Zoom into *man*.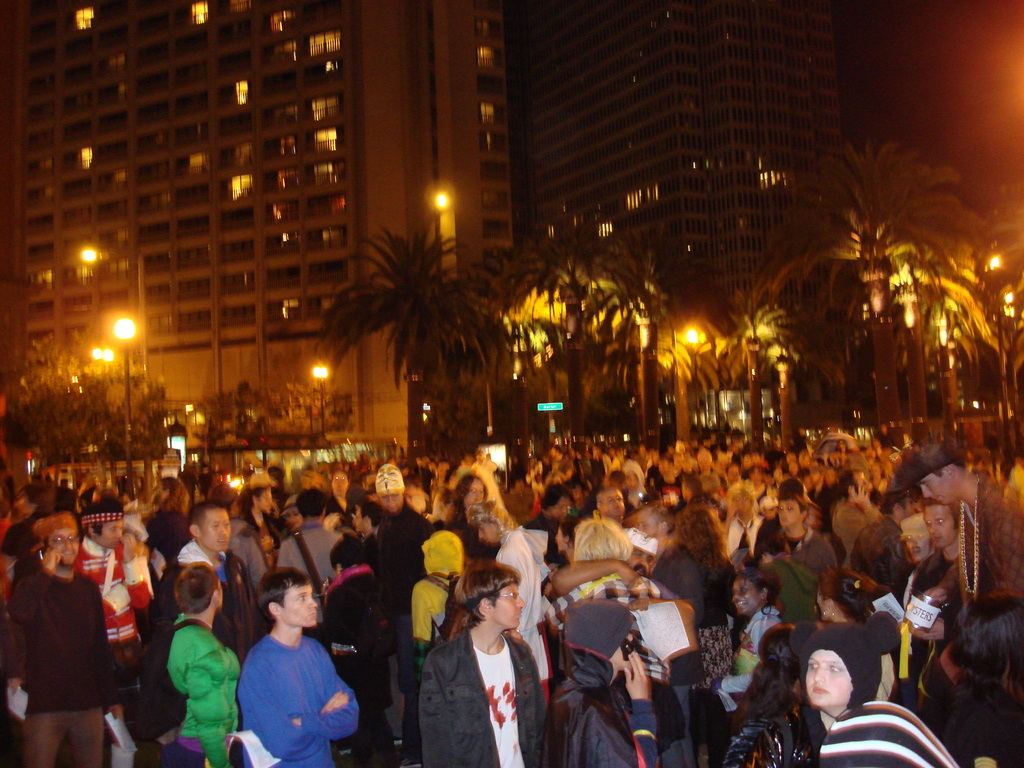
Zoom target: BBox(775, 492, 836, 582).
